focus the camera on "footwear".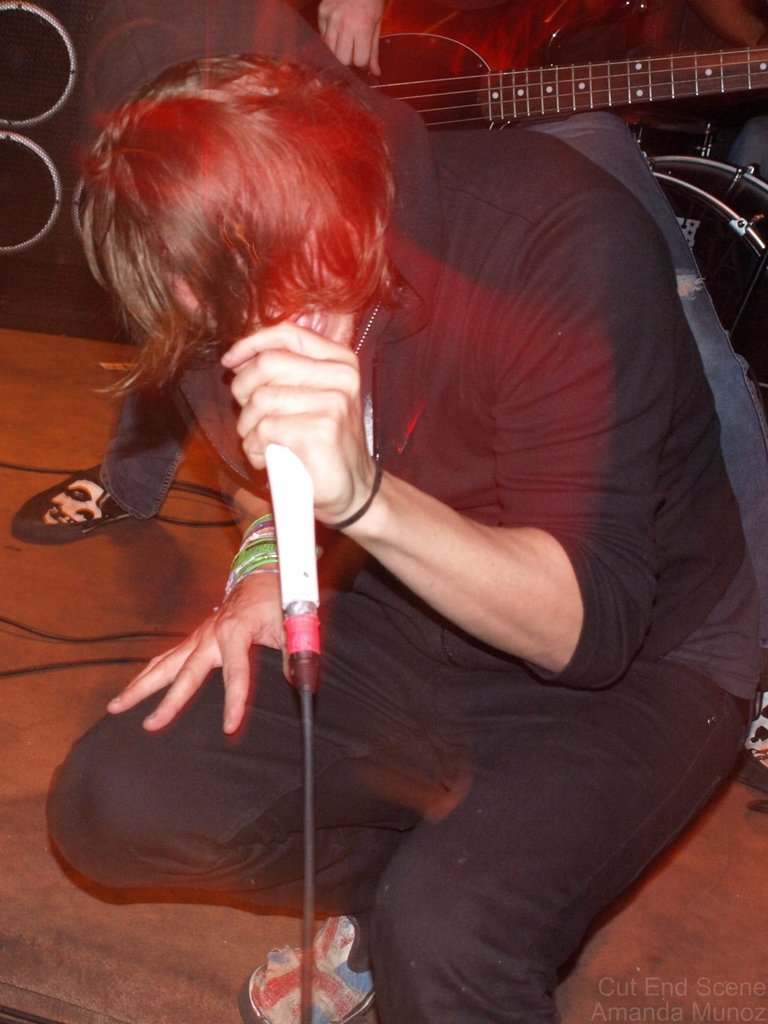
Focus region: left=238, top=912, right=376, bottom=1023.
